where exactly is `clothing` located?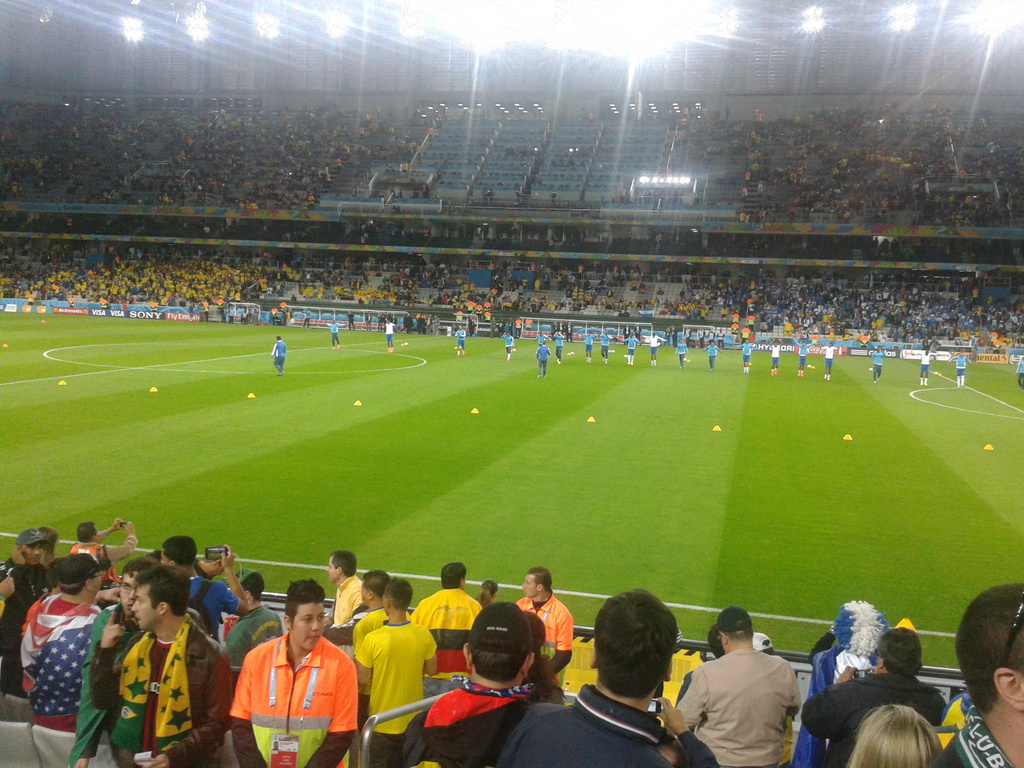
Its bounding box is rect(771, 340, 781, 362).
